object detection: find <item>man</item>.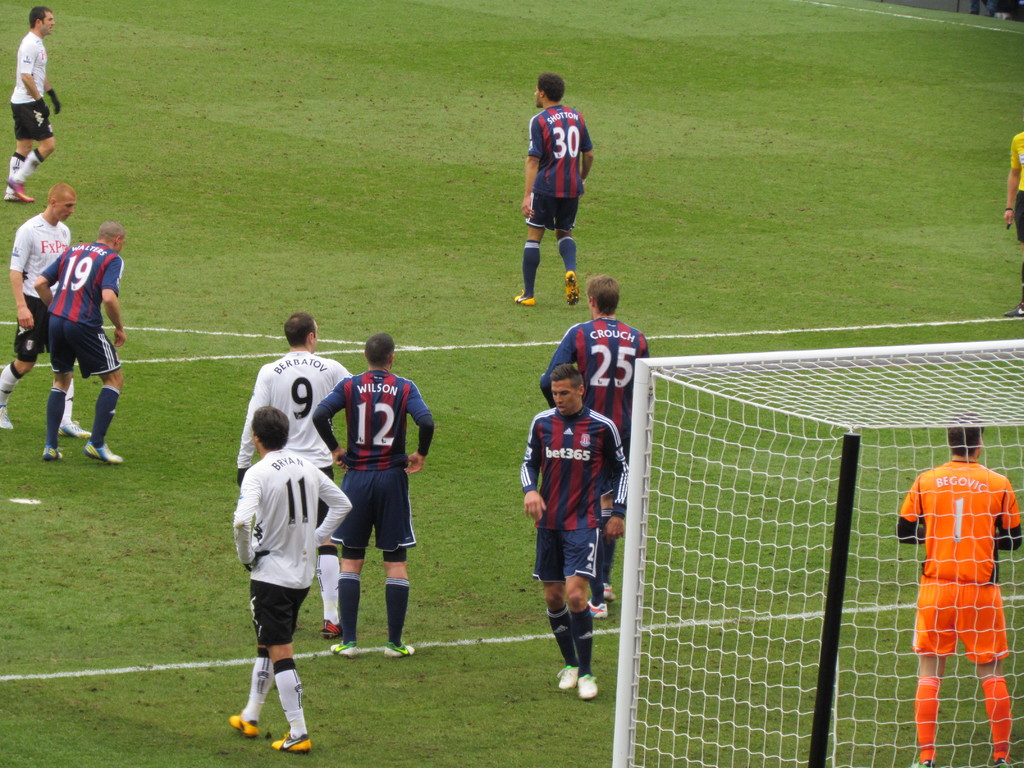
[893, 410, 1023, 767].
